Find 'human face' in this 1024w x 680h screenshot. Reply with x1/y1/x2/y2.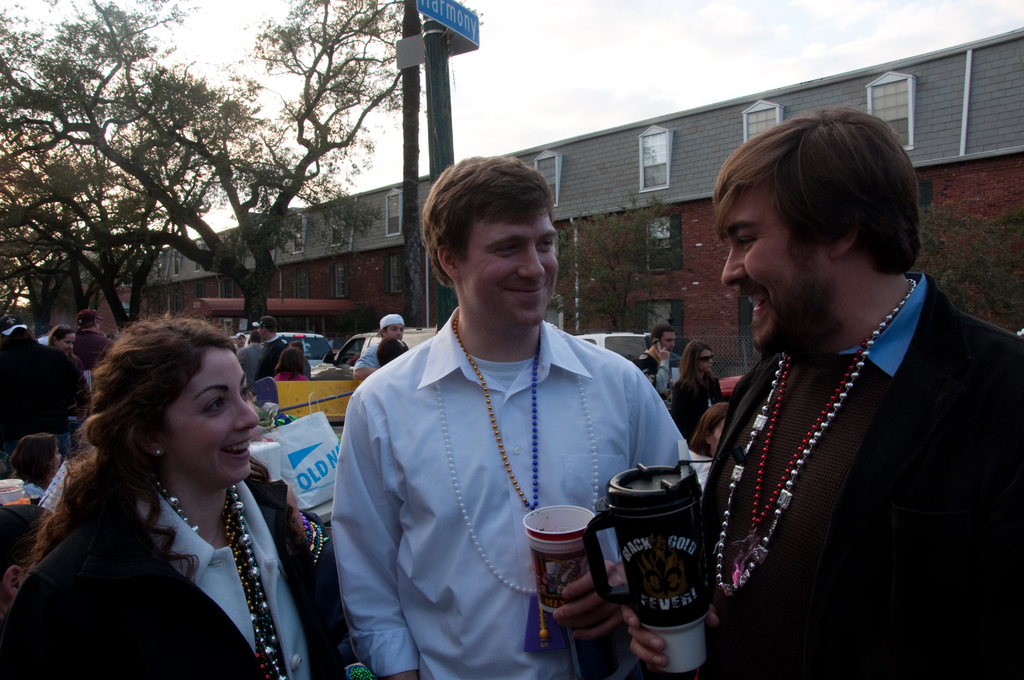
255/323/264/339.
